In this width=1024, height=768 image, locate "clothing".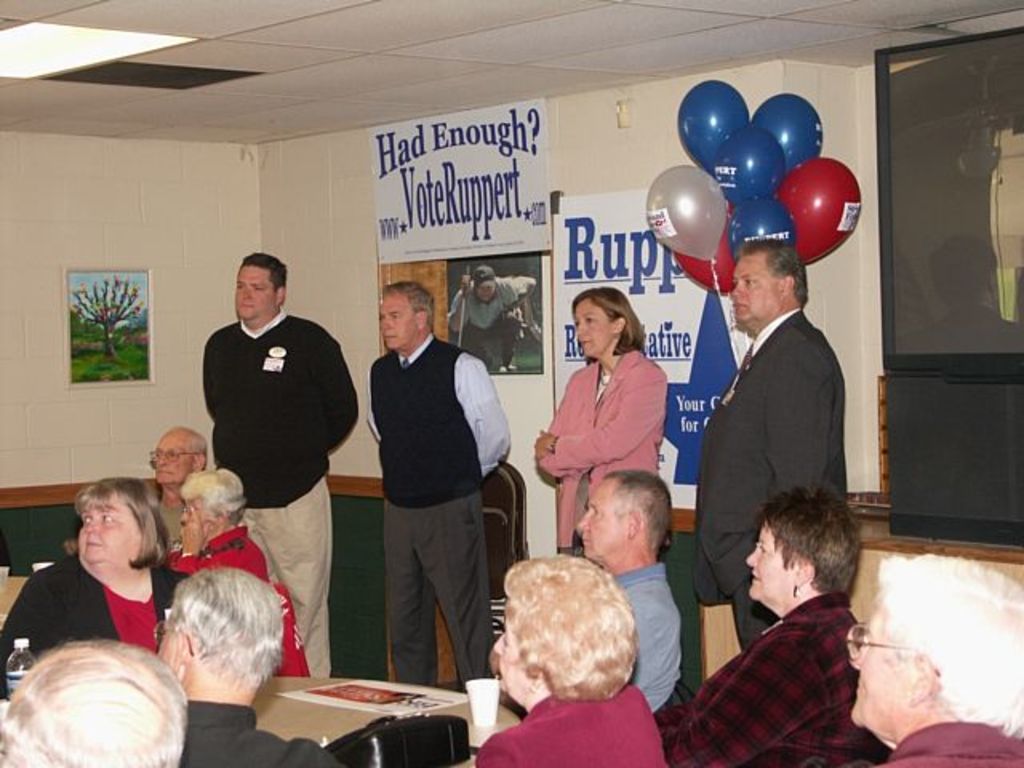
Bounding box: (x1=480, y1=698, x2=694, y2=766).
